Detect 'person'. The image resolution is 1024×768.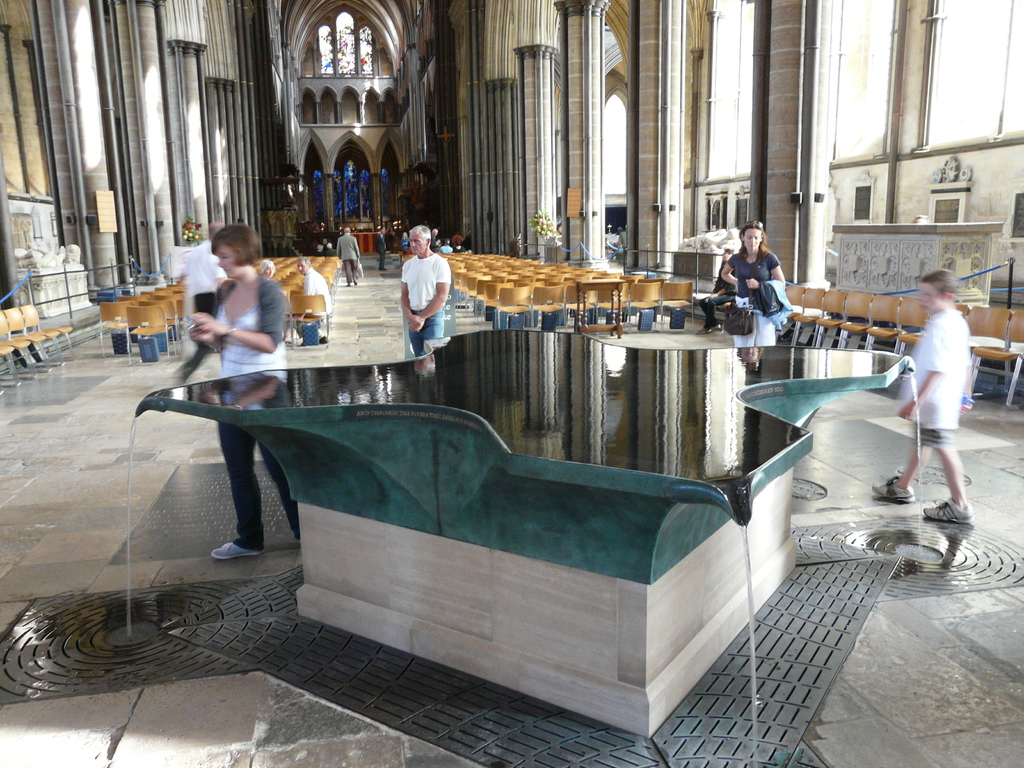
BBox(296, 252, 330, 348).
